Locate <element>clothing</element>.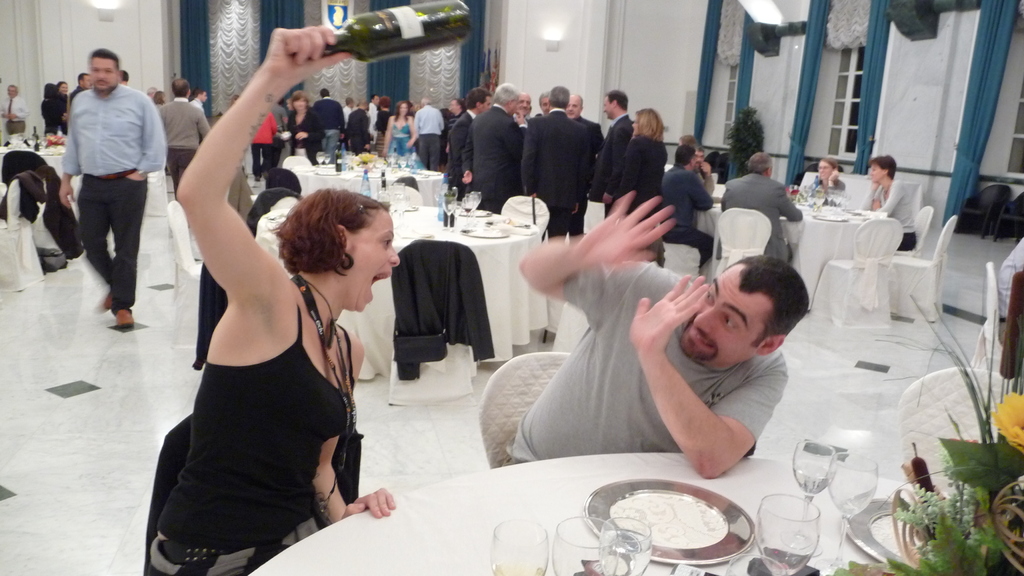
Bounding box: (left=390, top=106, right=413, bottom=168).
